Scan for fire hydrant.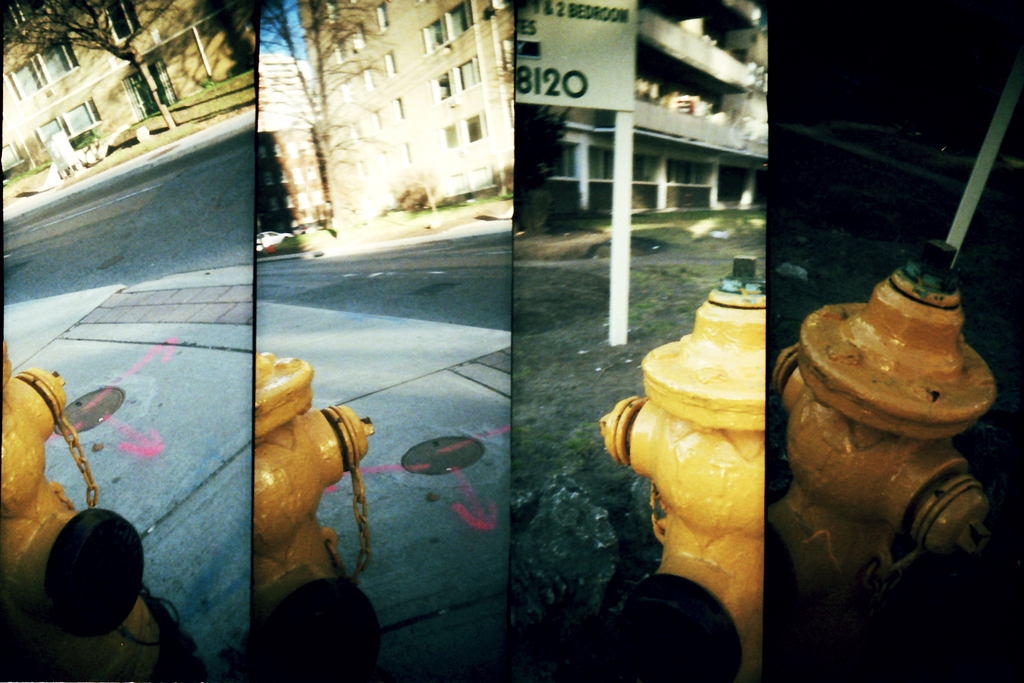
Scan result: <region>771, 238, 1000, 639</region>.
